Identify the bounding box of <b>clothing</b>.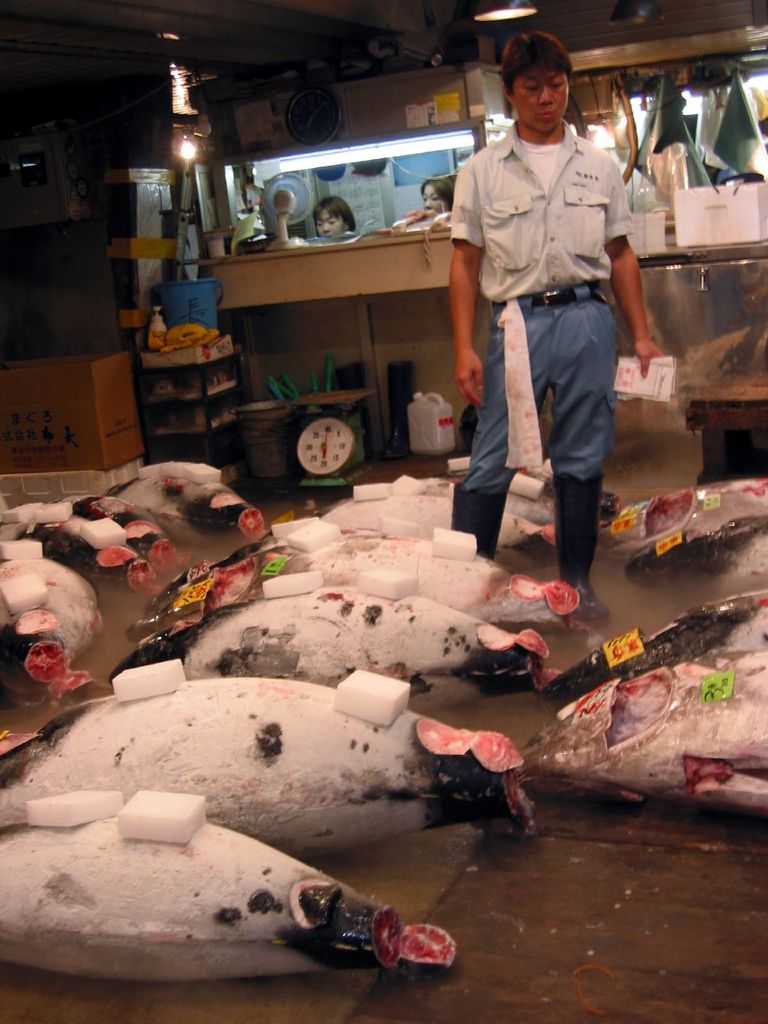
{"x1": 454, "y1": 109, "x2": 632, "y2": 575}.
